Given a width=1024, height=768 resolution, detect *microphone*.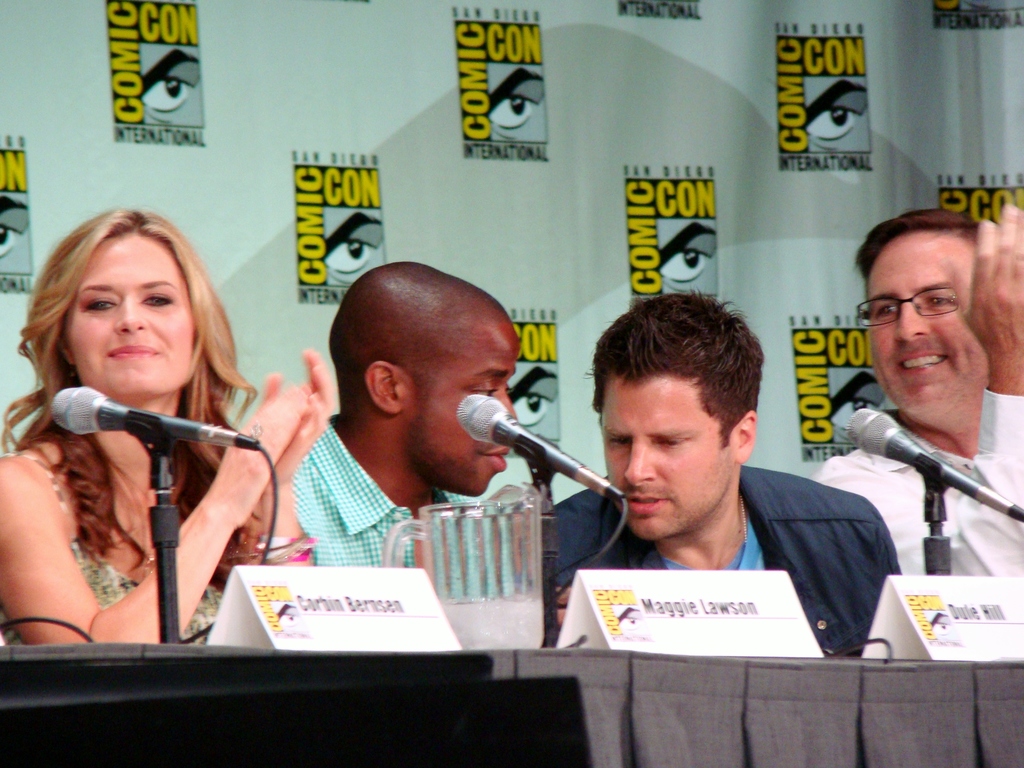
{"x1": 51, "y1": 380, "x2": 262, "y2": 452}.
